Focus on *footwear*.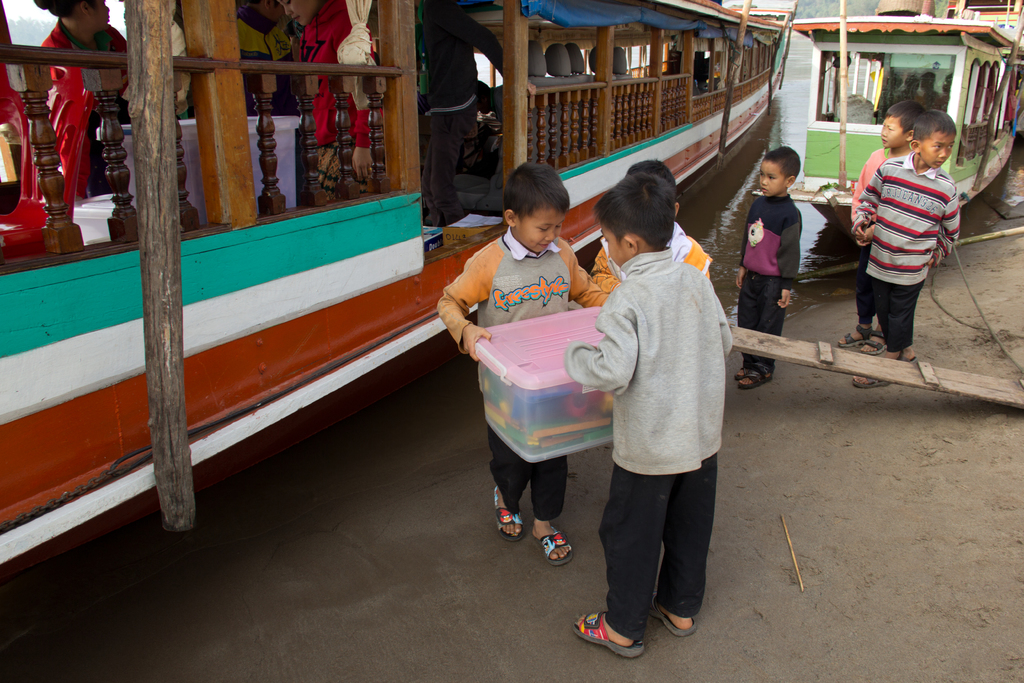
Focused at rect(644, 591, 694, 632).
